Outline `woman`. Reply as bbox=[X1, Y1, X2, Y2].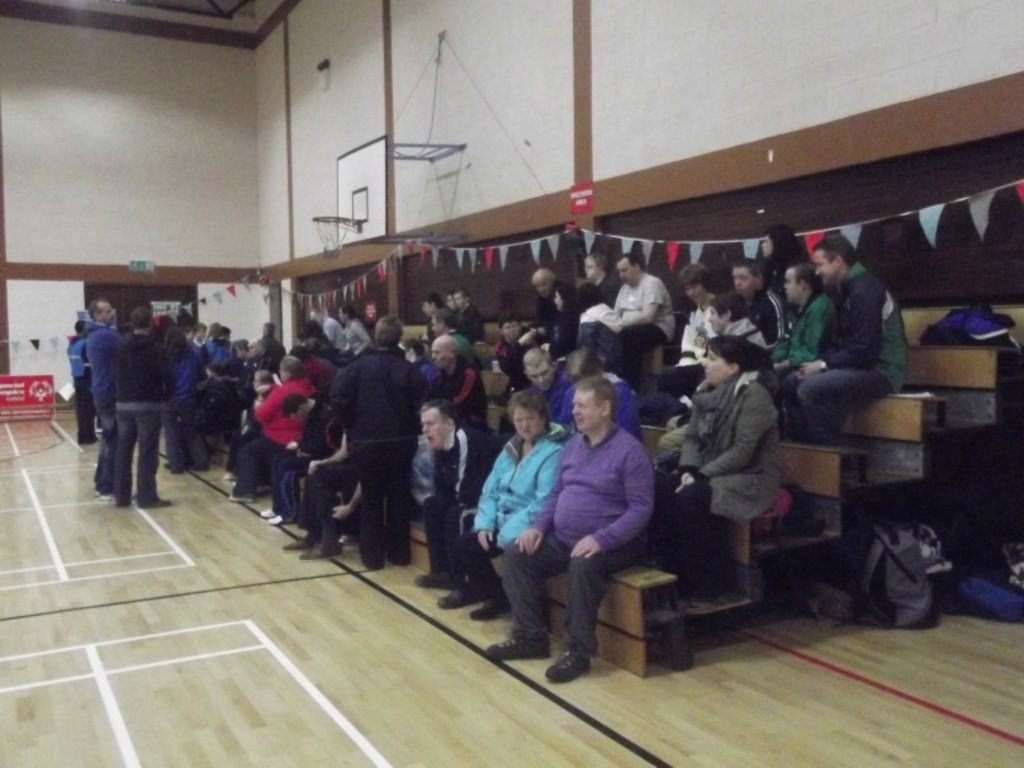
bbox=[664, 333, 784, 596].
